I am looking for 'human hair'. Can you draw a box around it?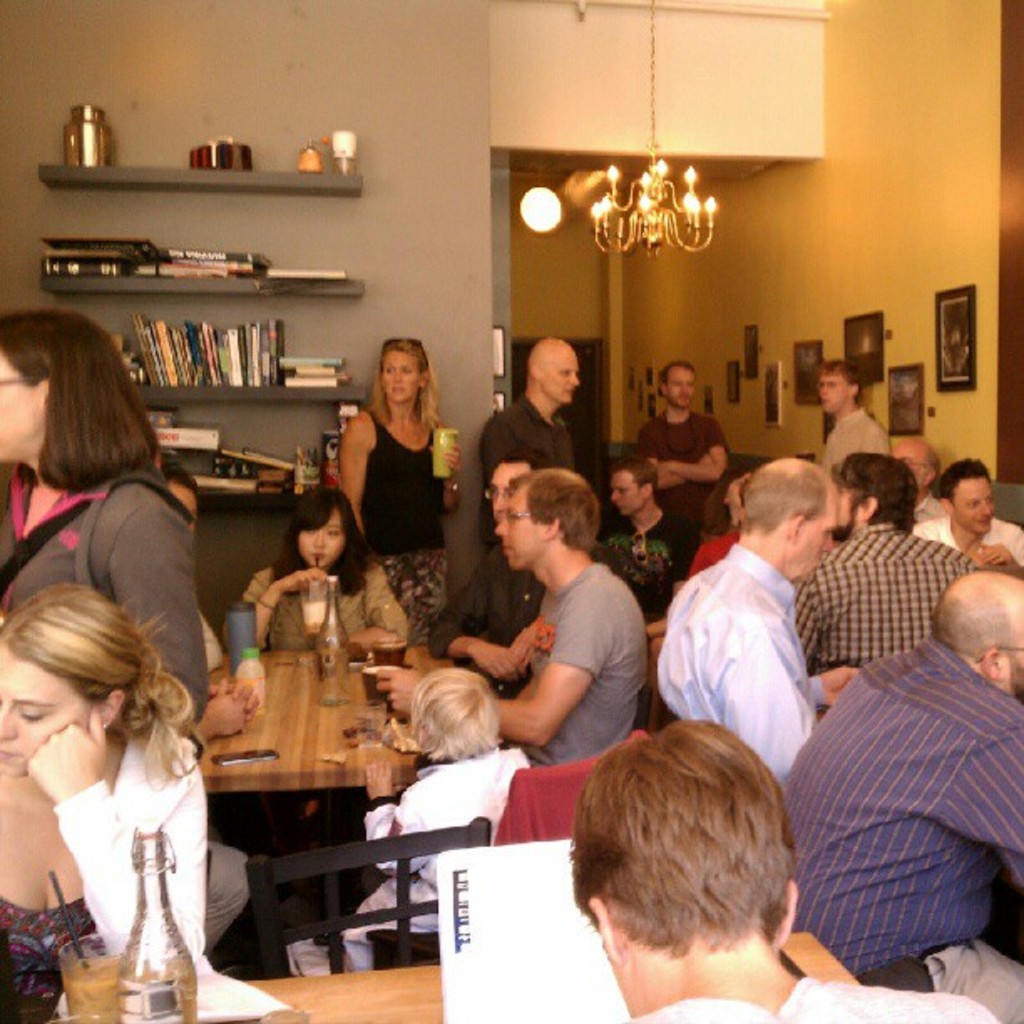
Sure, the bounding box is x1=653, y1=360, x2=699, y2=390.
